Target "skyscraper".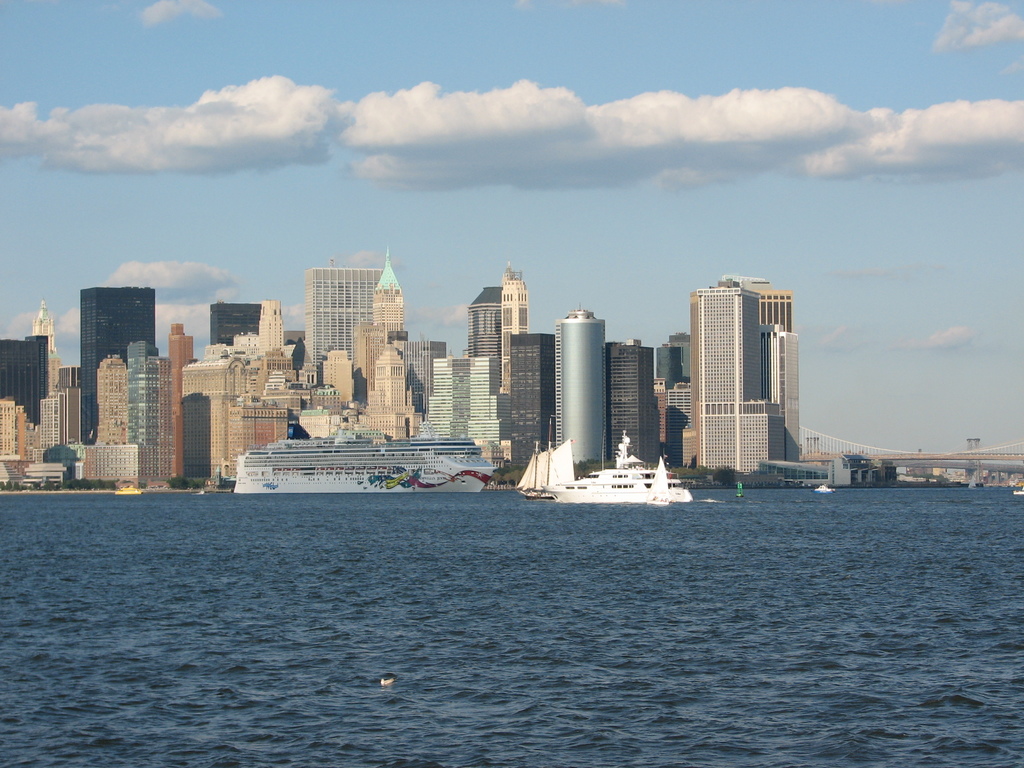
Target region: 504:330:553:472.
